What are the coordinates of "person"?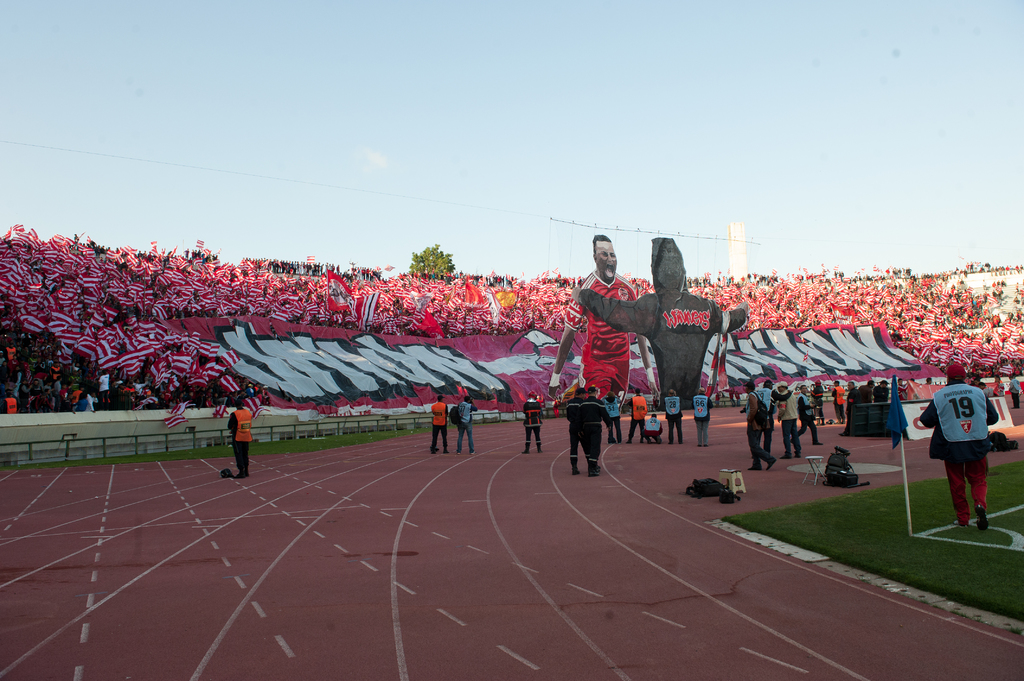
(left=428, top=393, right=445, bottom=456).
